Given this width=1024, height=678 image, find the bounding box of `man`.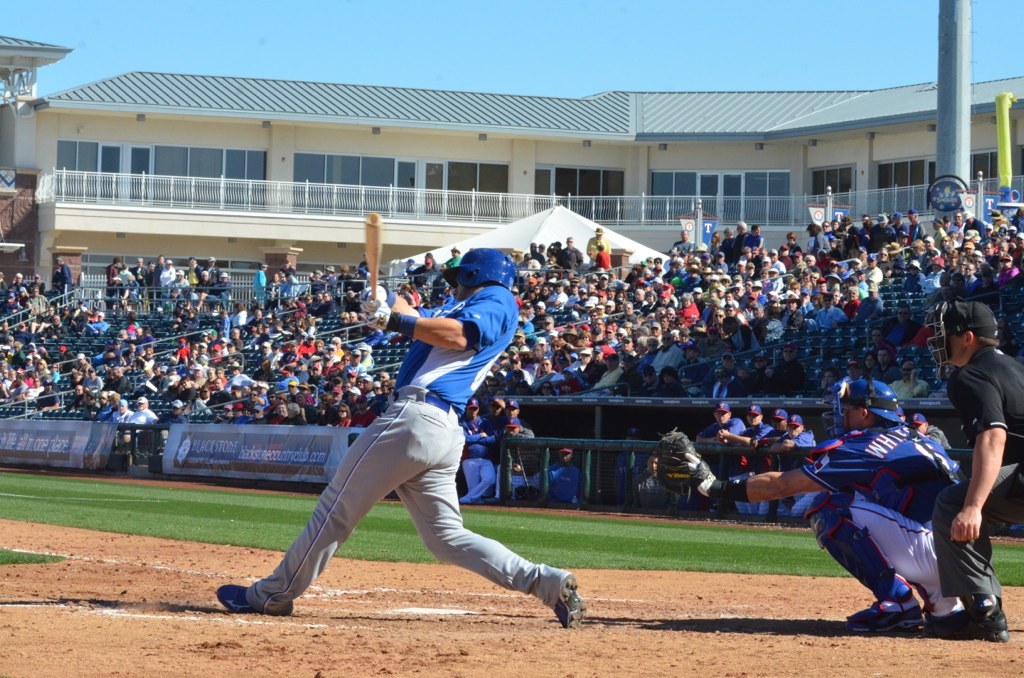
{"x1": 5, "y1": 373, "x2": 15, "y2": 402}.
